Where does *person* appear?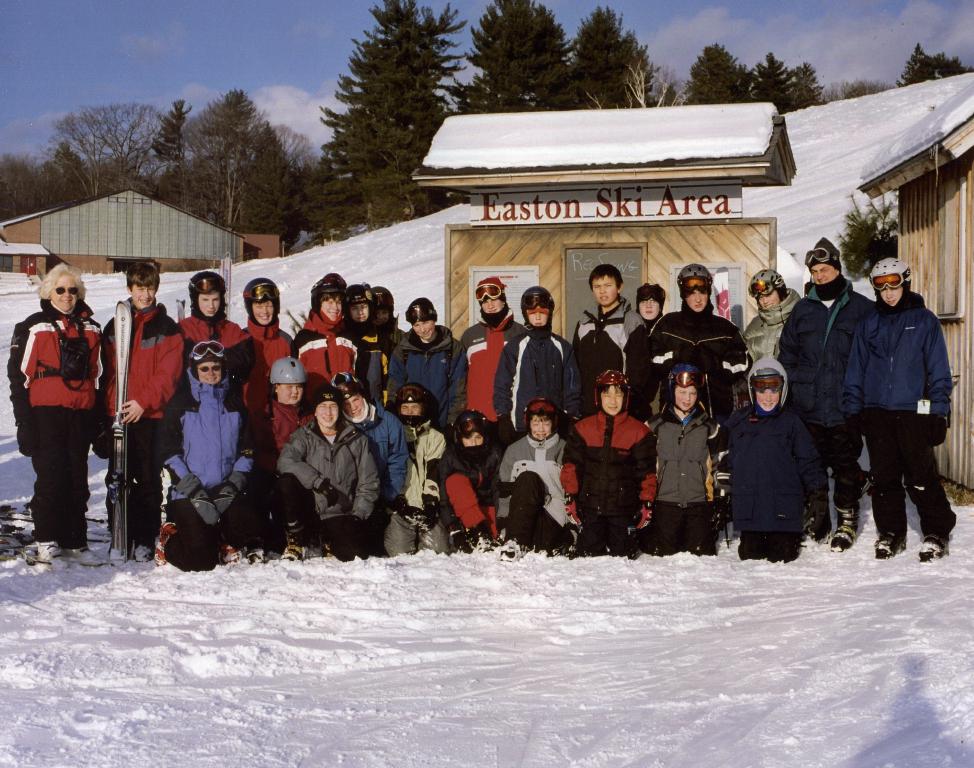
Appears at region(497, 398, 583, 563).
